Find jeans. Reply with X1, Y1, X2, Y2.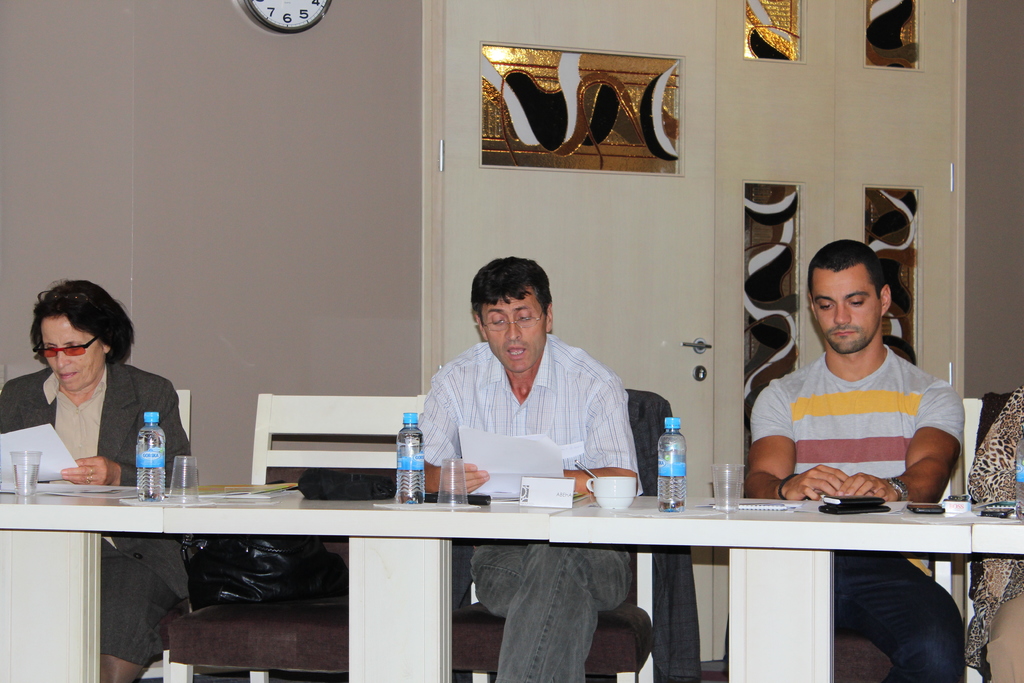
478, 543, 657, 666.
